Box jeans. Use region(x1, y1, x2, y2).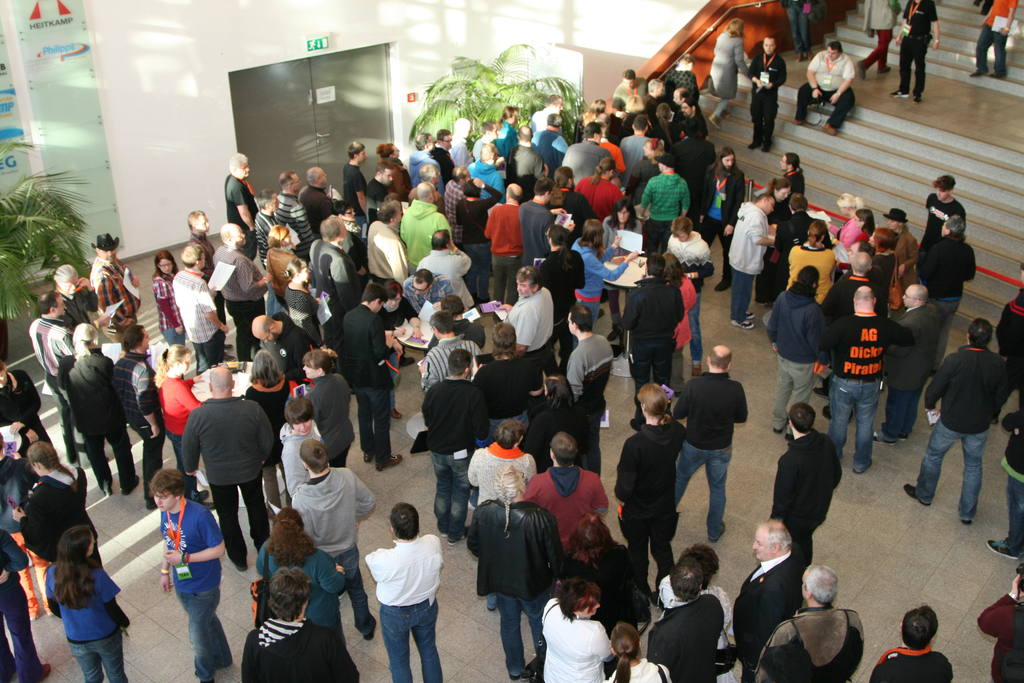
region(687, 444, 733, 527).
